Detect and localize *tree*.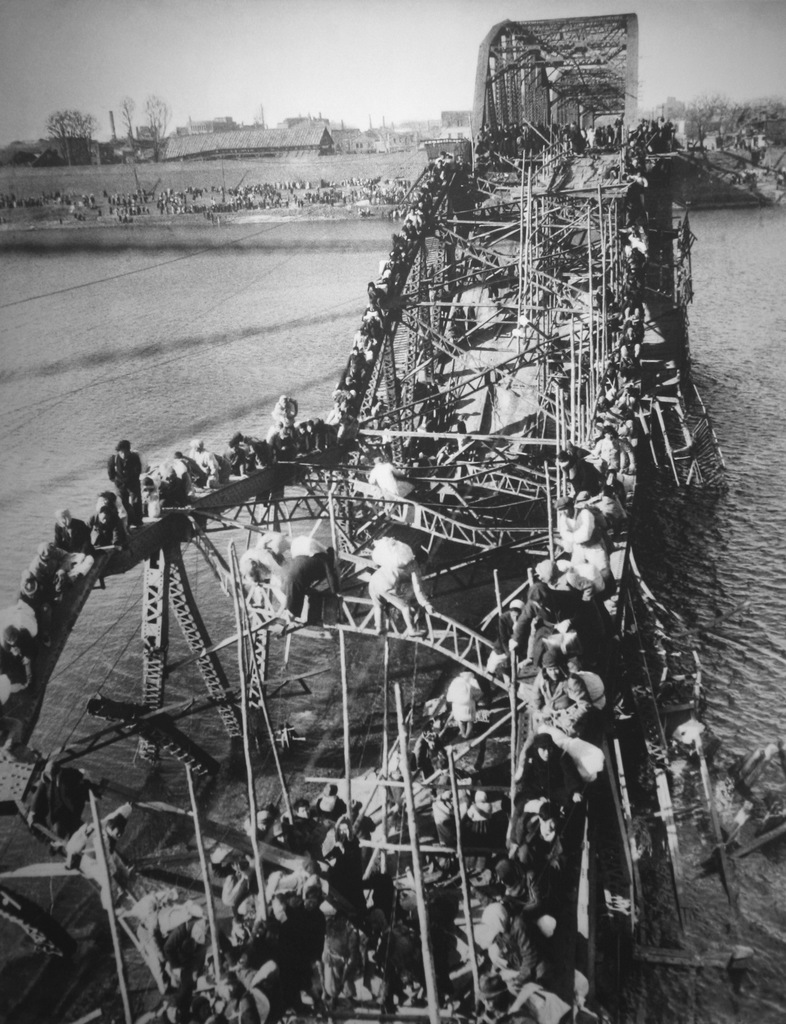
Localized at l=51, t=103, r=93, b=169.
